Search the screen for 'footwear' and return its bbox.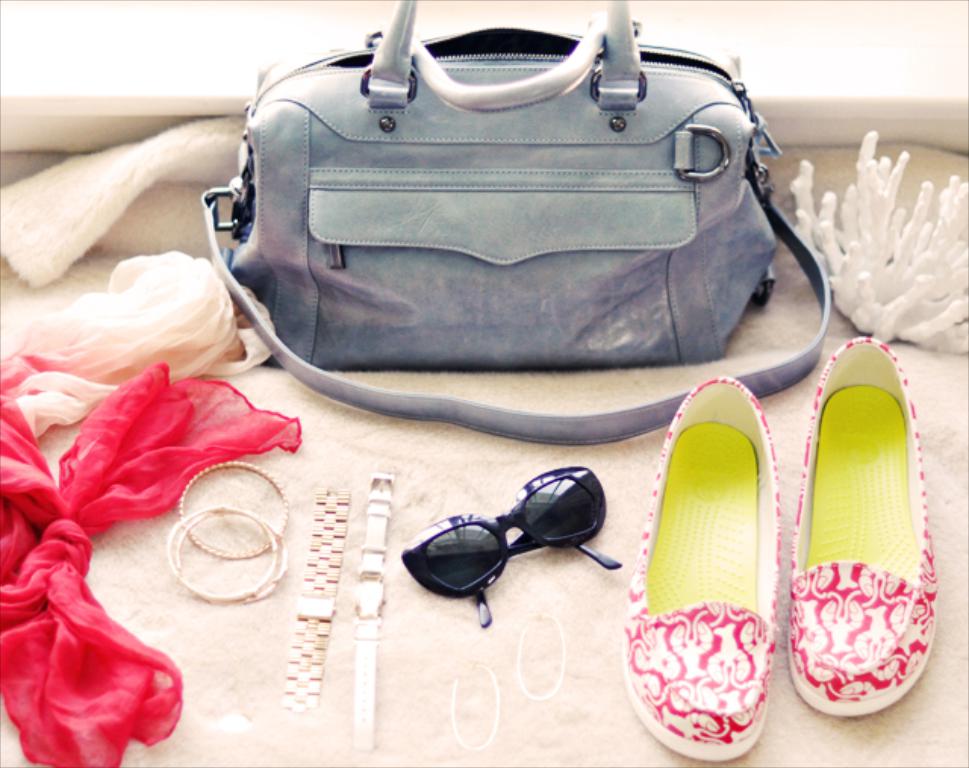
Found: <bbox>619, 374, 784, 763</bbox>.
